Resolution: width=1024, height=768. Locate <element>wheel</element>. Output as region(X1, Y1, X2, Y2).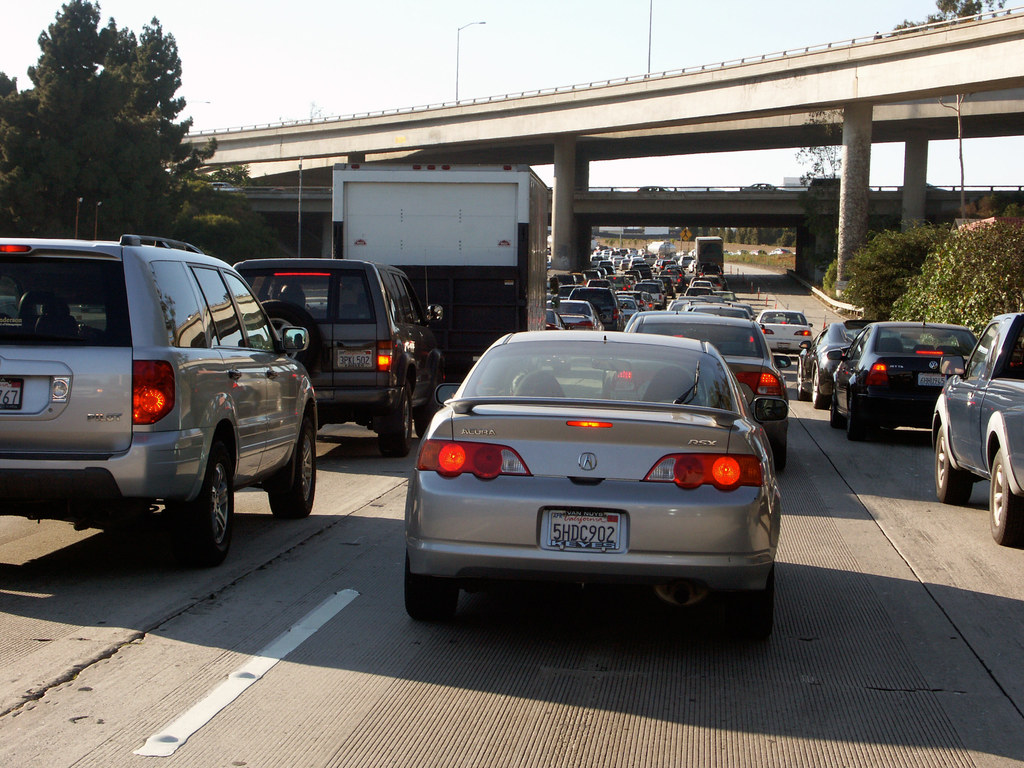
region(771, 444, 786, 471).
